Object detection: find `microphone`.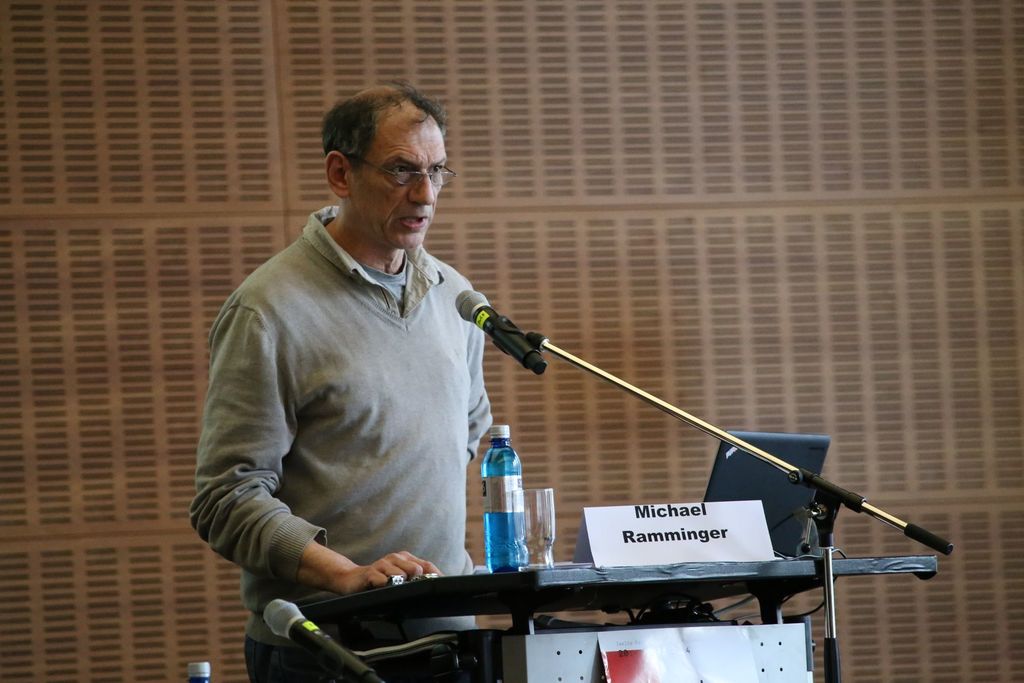
x1=455 y1=283 x2=549 y2=372.
